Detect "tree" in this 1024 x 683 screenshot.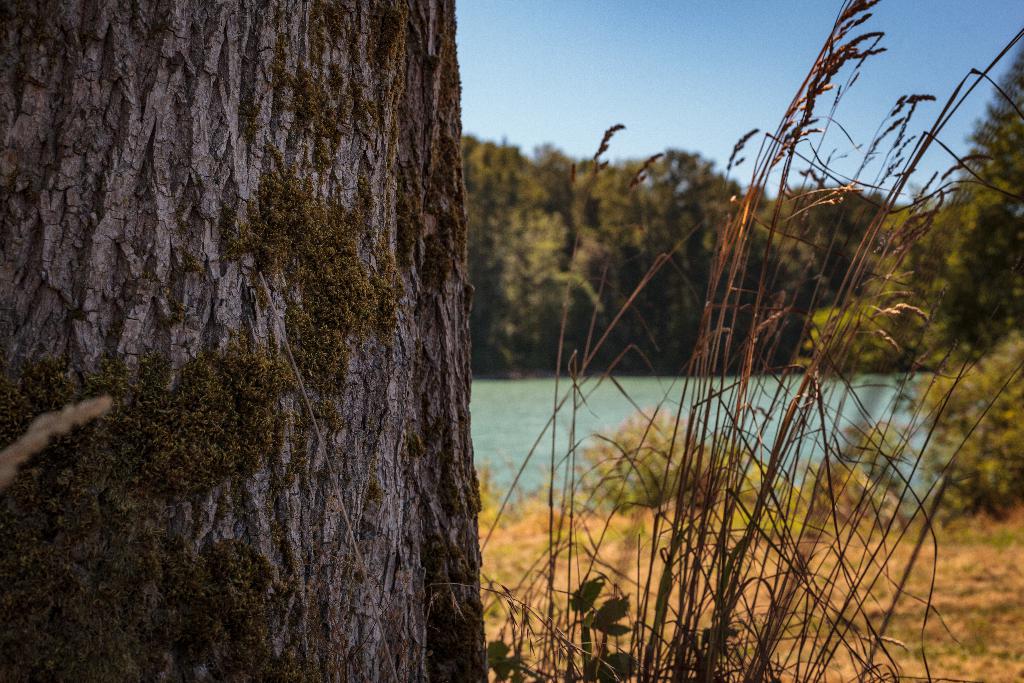
Detection: region(3, 0, 492, 682).
